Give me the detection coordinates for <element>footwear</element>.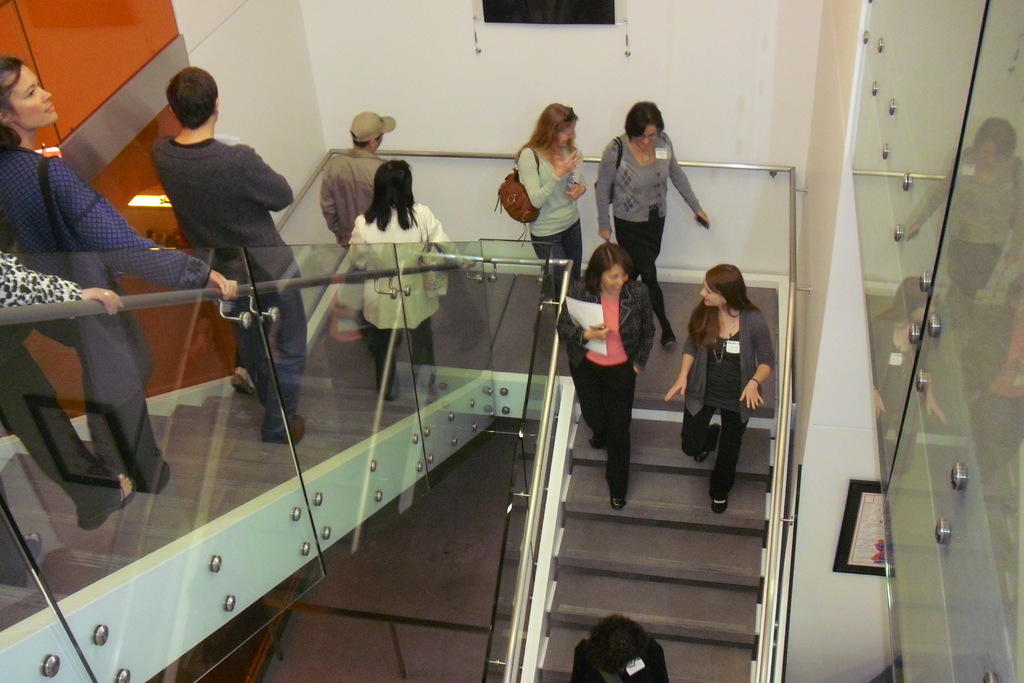
691, 448, 712, 463.
